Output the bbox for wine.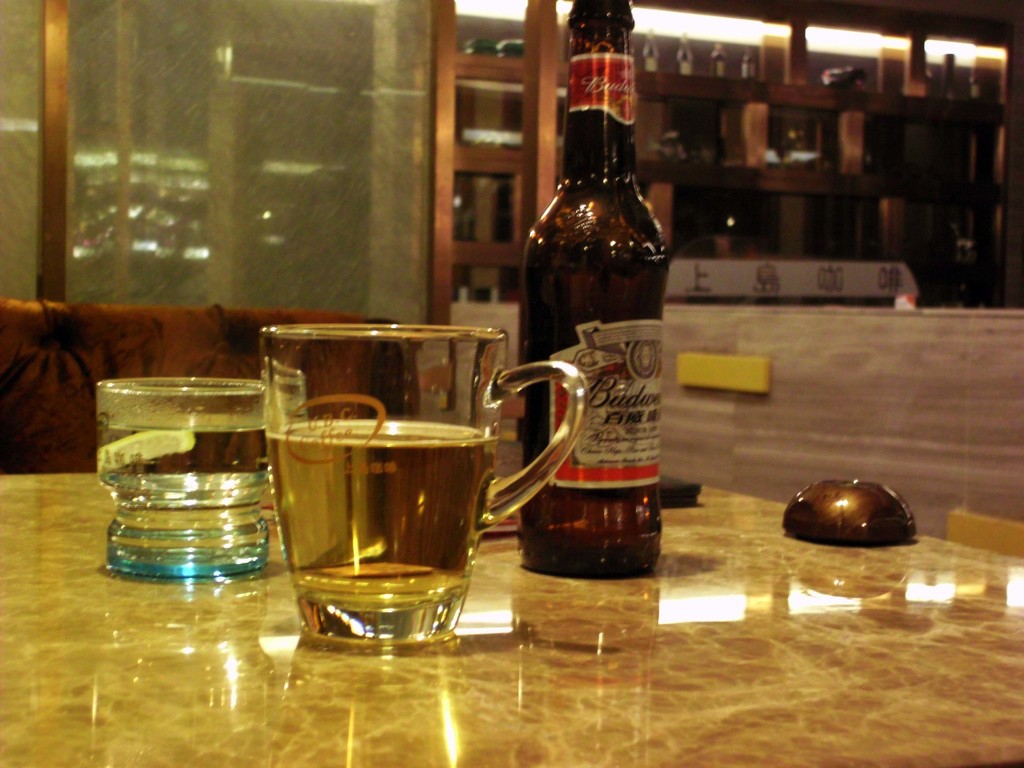
detection(266, 423, 495, 596).
